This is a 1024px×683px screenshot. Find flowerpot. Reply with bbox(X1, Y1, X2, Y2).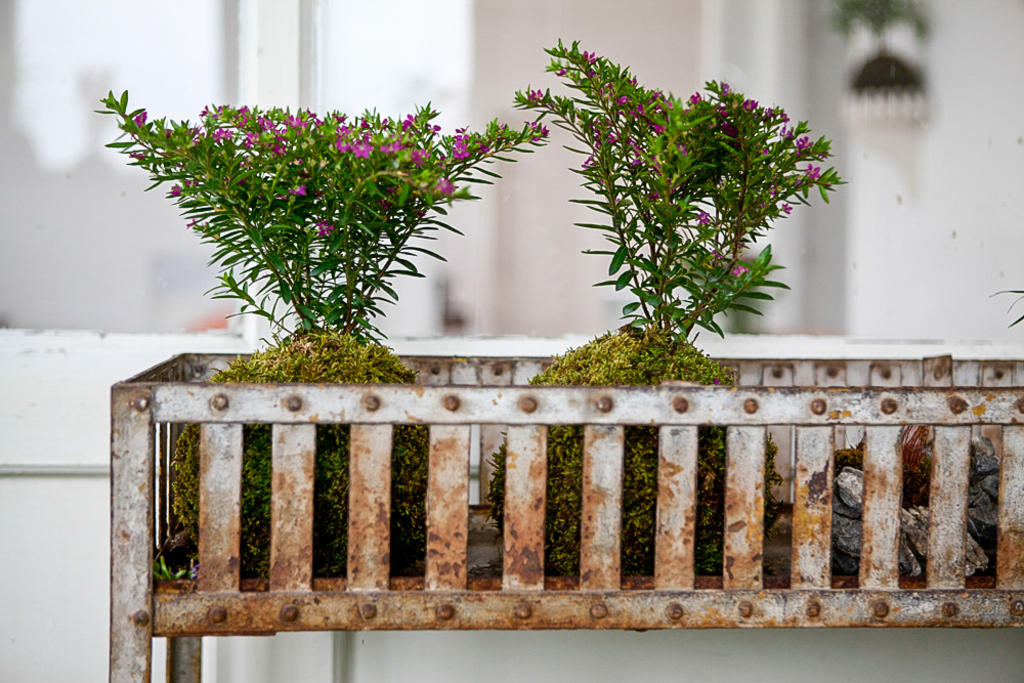
bbox(112, 353, 1023, 640).
